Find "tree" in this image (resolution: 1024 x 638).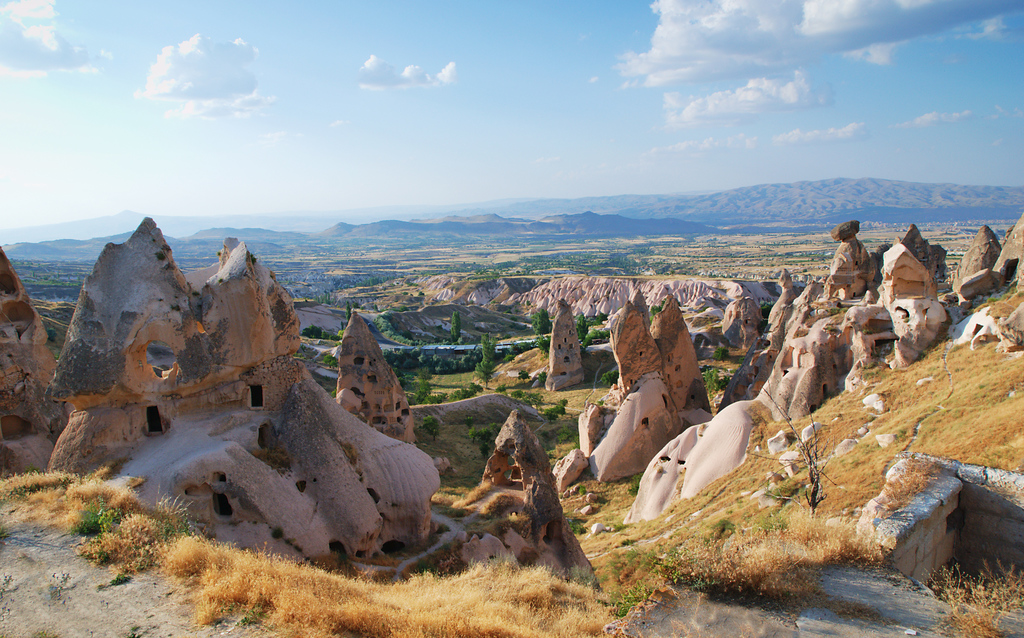
detection(579, 328, 606, 348).
